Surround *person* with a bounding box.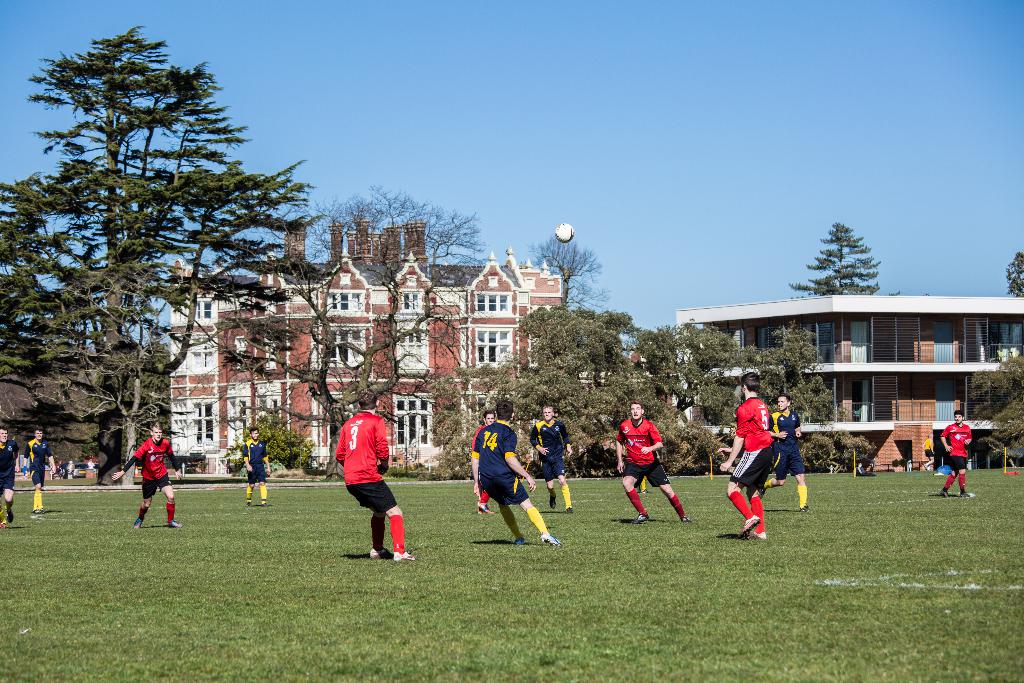
box=[531, 403, 573, 519].
